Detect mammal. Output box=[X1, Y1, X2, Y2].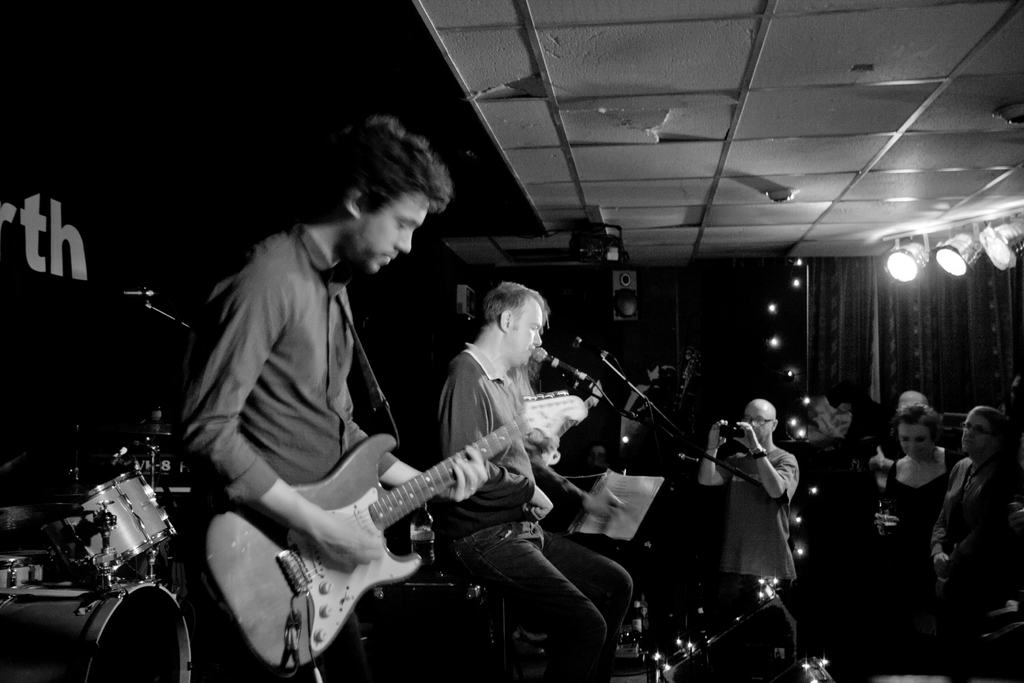
box=[867, 380, 980, 632].
